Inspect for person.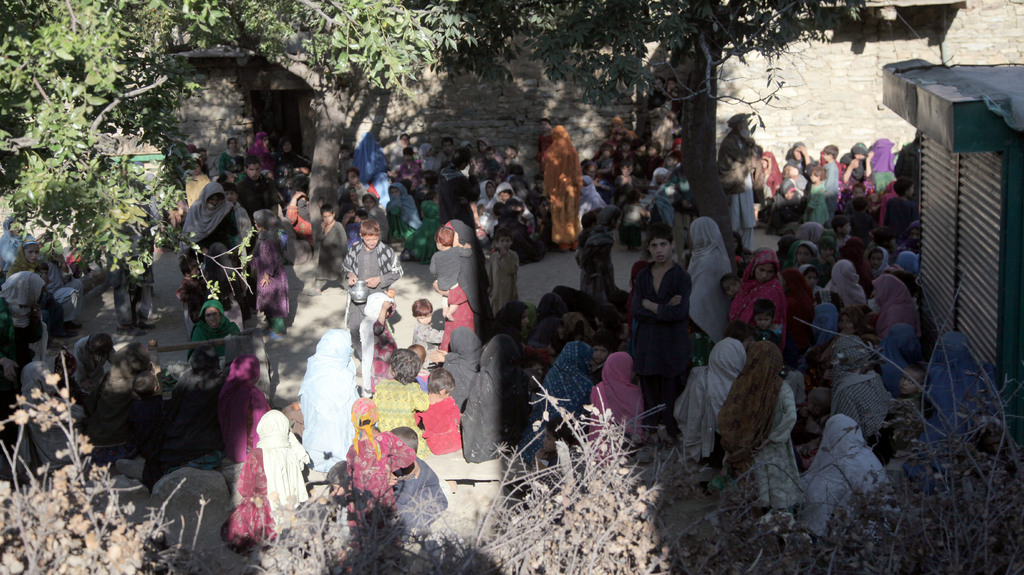
Inspection: {"left": 788, "top": 412, "right": 889, "bottom": 535}.
